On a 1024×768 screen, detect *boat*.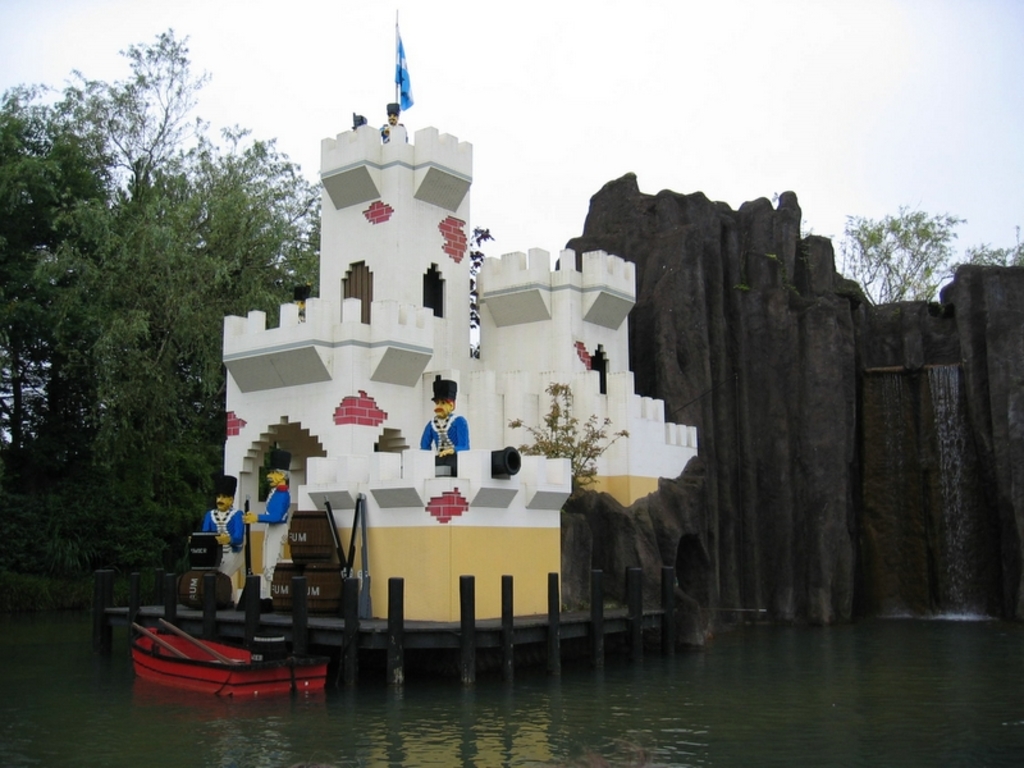
bbox=[115, 604, 338, 712].
